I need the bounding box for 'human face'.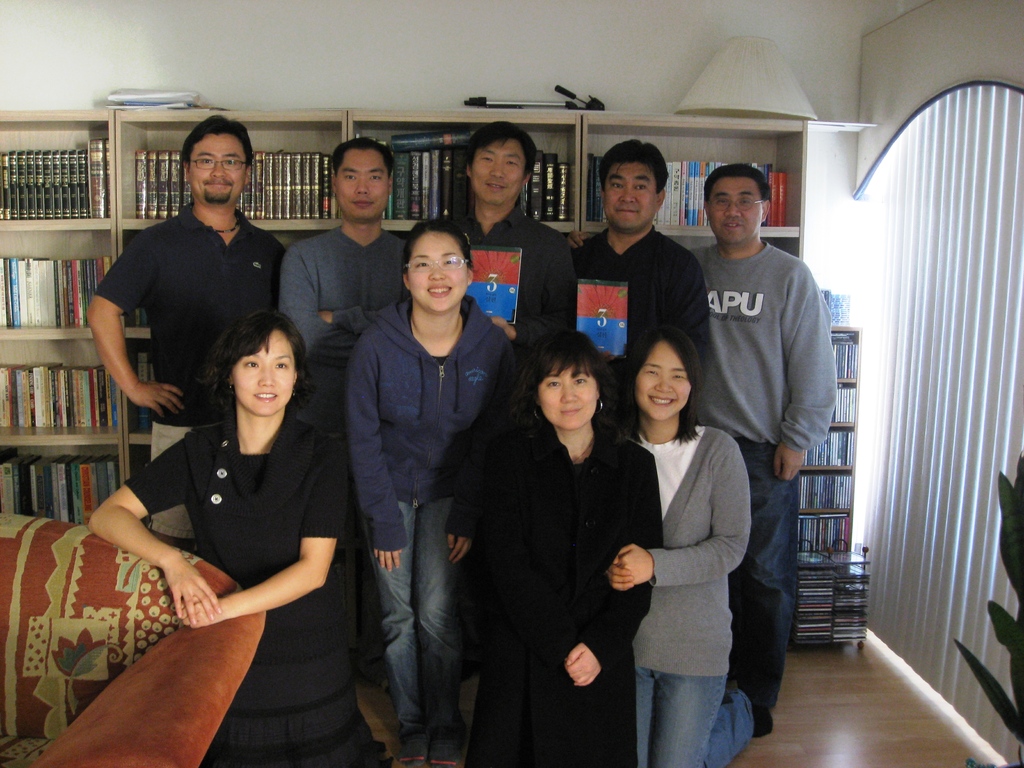
Here it is: 186, 135, 242, 204.
